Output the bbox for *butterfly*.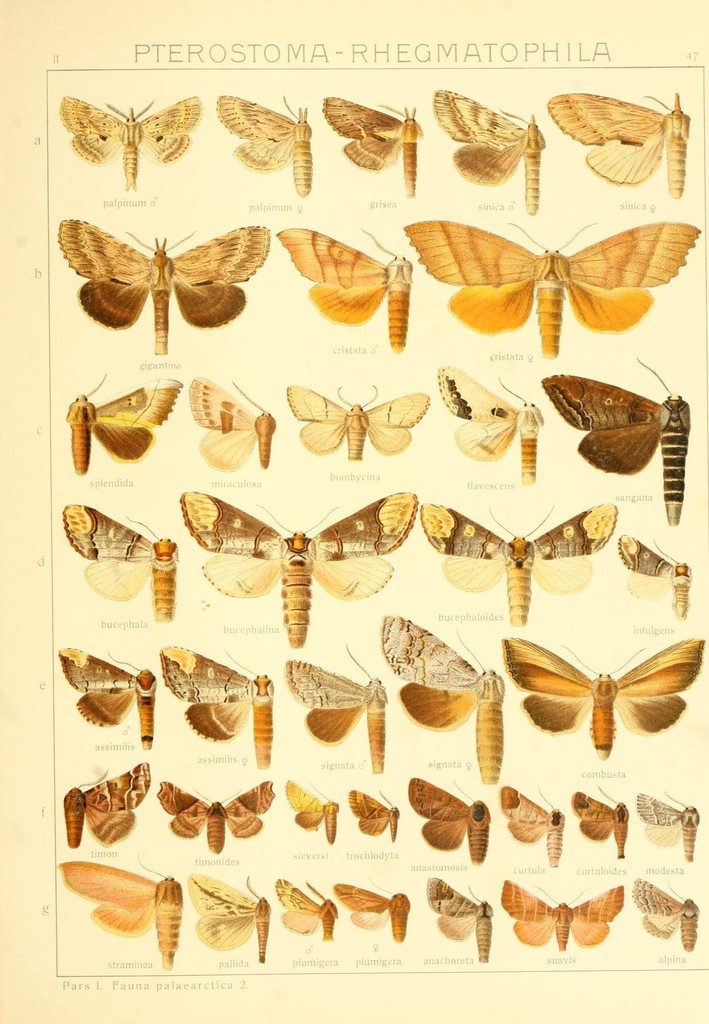
<box>503,631,705,753</box>.
